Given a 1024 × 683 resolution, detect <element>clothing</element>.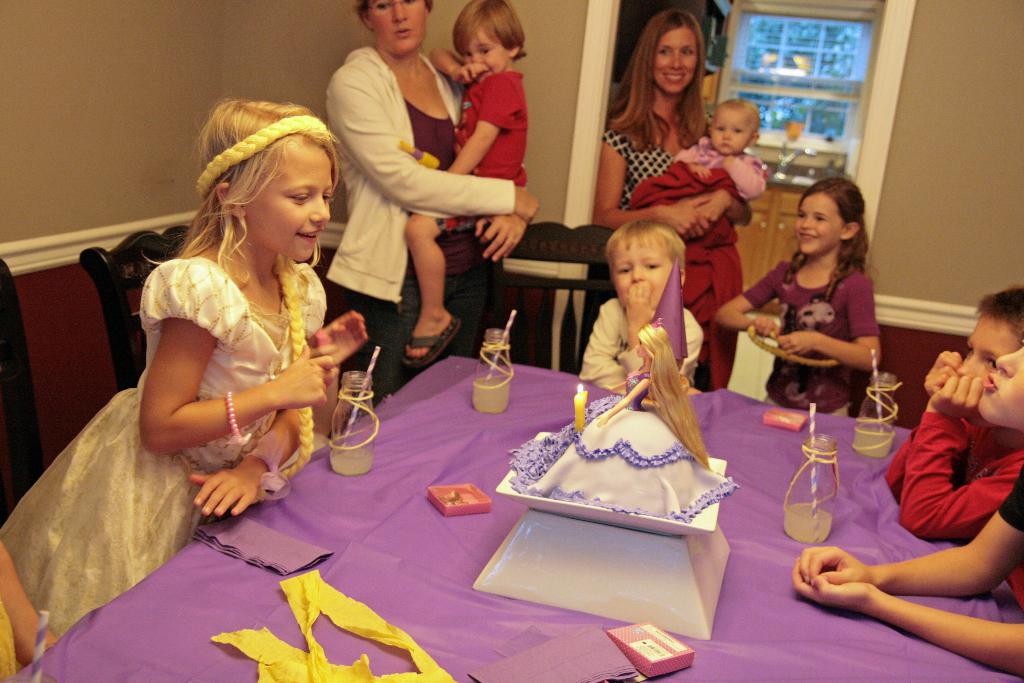
left=888, top=413, right=1023, bottom=541.
